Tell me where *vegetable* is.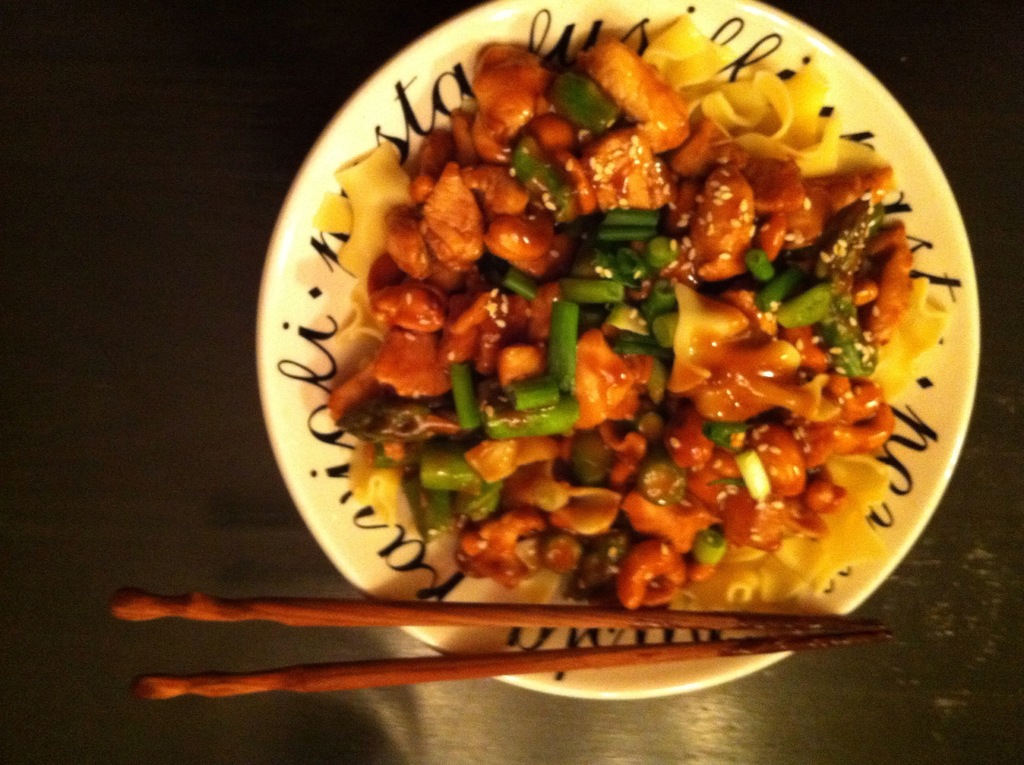
*vegetable* is at region(689, 530, 723, 565).
